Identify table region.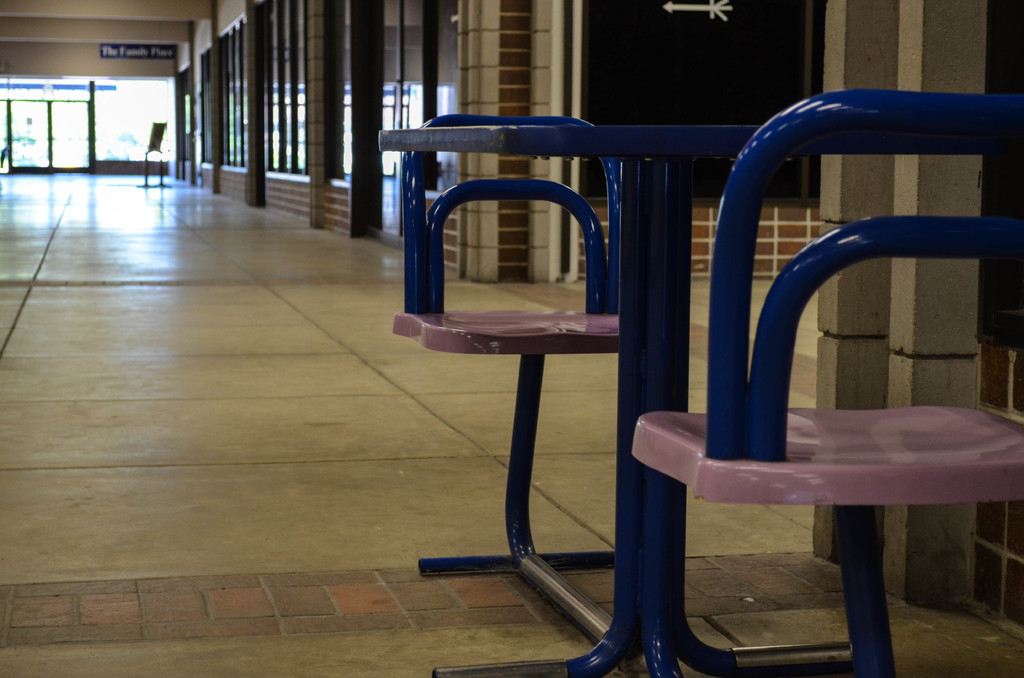
Region: {"left": 378, "top": 122, "right": 755, "bottom": 677}.
